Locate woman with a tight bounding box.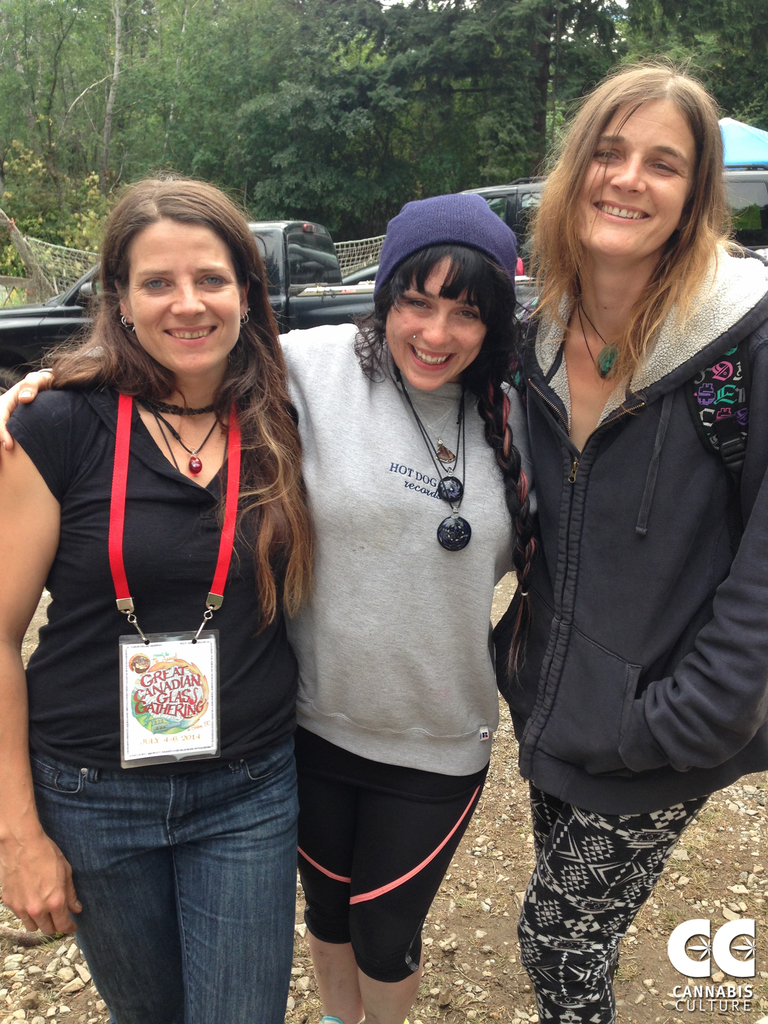
crop(179, 161, 514, 1019).
